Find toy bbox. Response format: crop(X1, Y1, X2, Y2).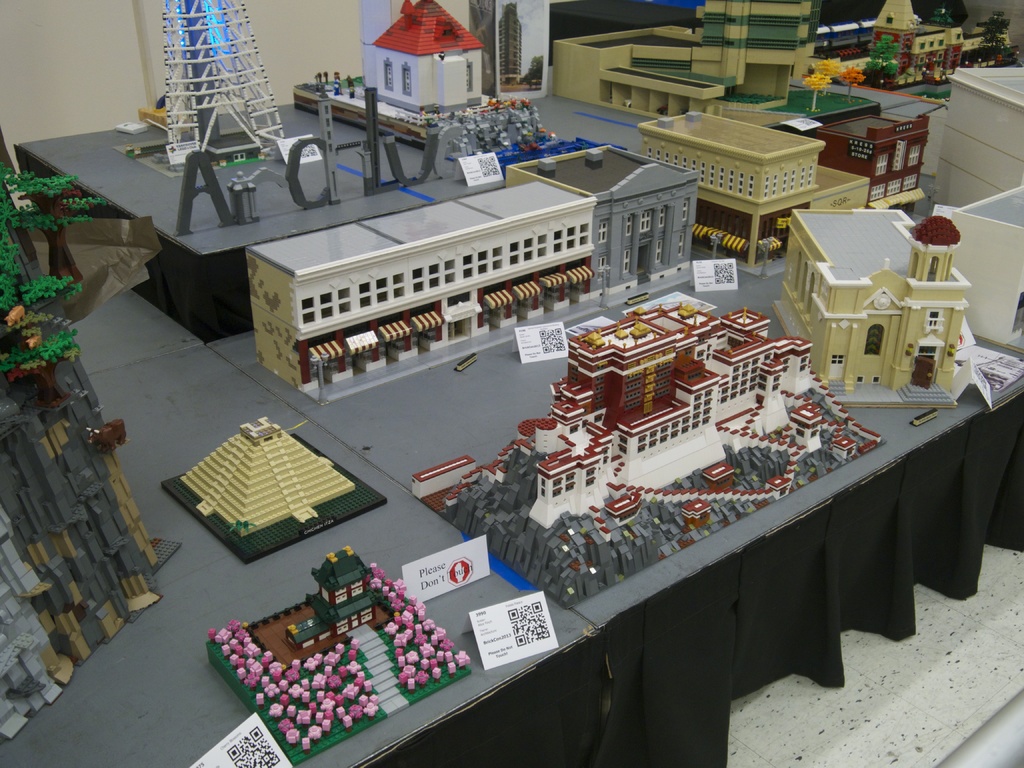
crop(816, 111, 927, 209).
